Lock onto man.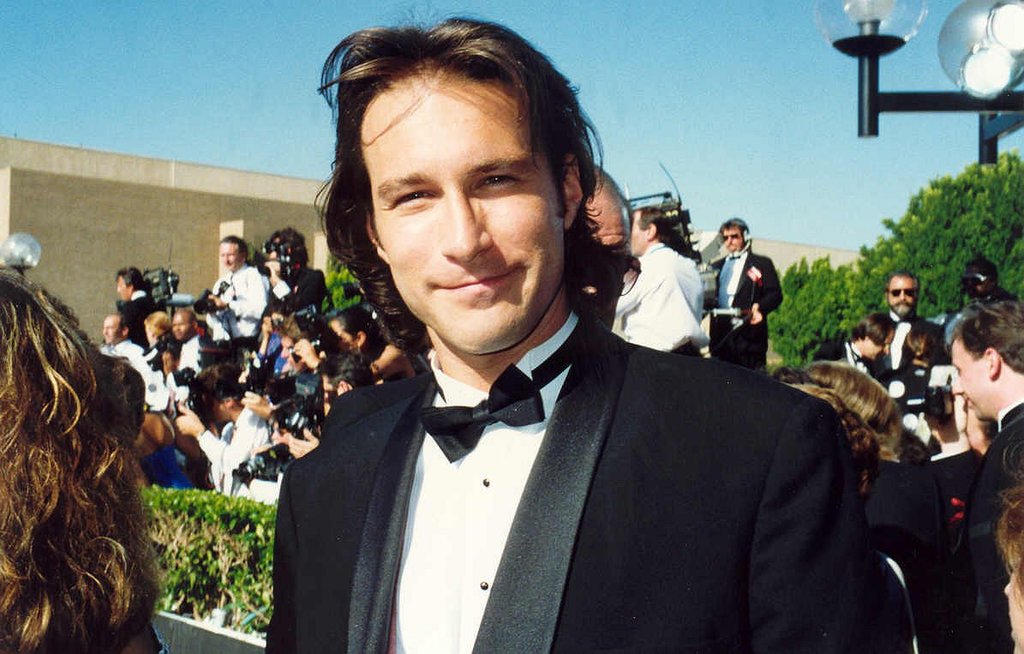
Locked: 700, 221, 780, 373.
